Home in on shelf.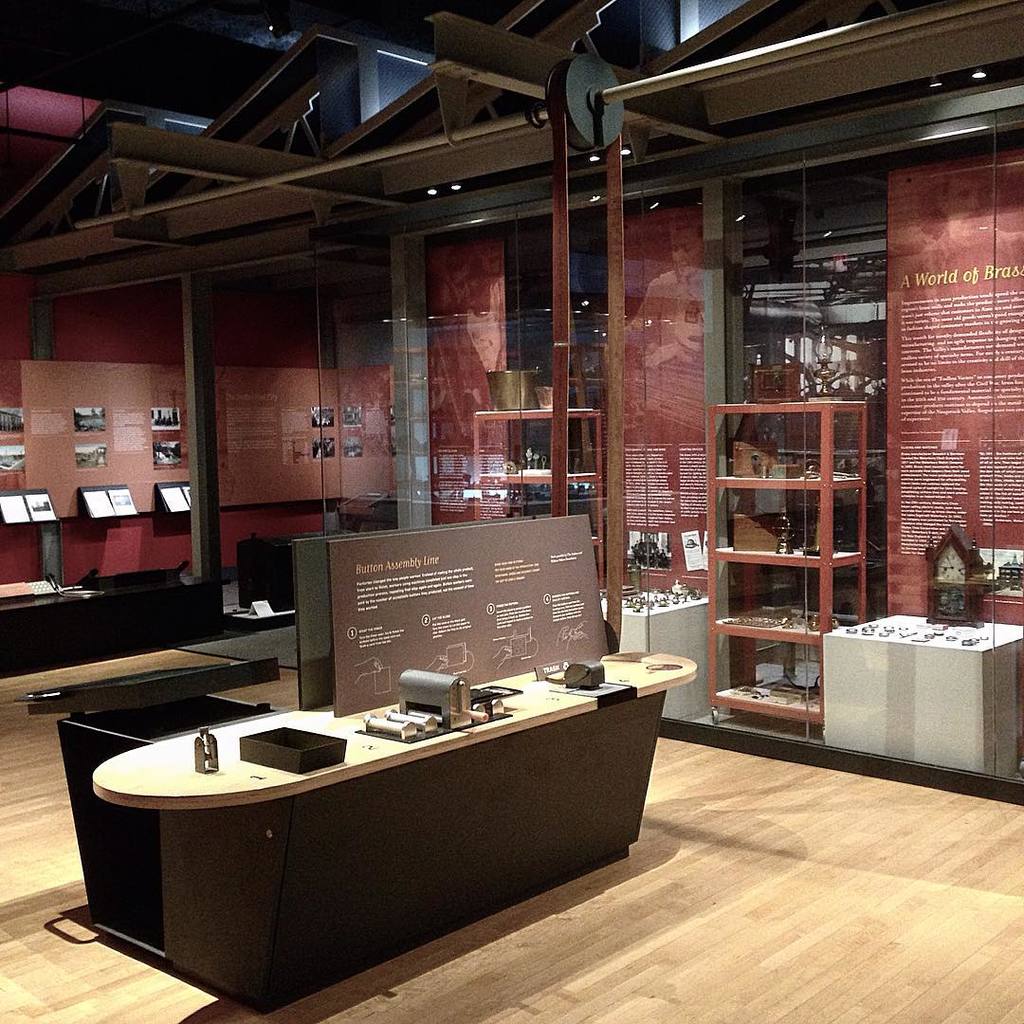
Homed in at left=0, top=561, right=195, bottom=618.
